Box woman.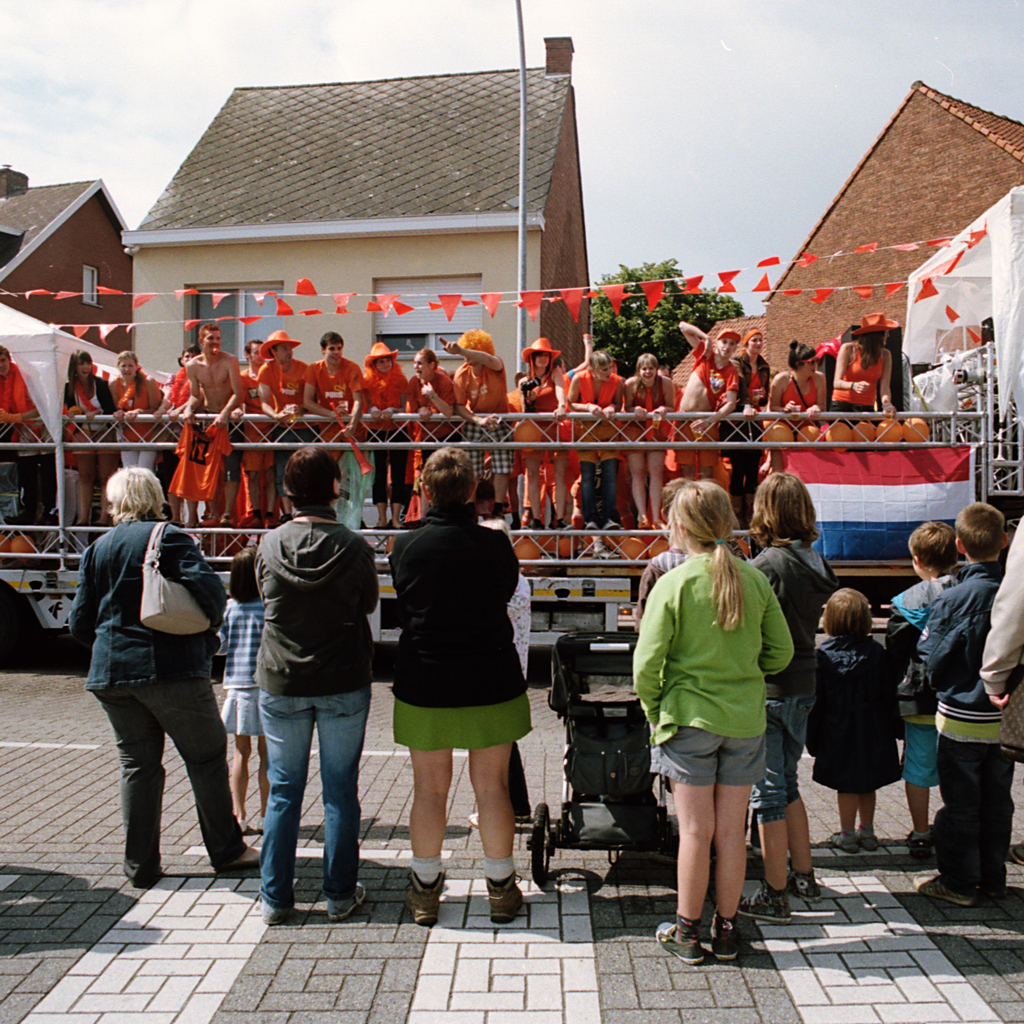
[x1=771, y1=344, x2=827, y2=417].
